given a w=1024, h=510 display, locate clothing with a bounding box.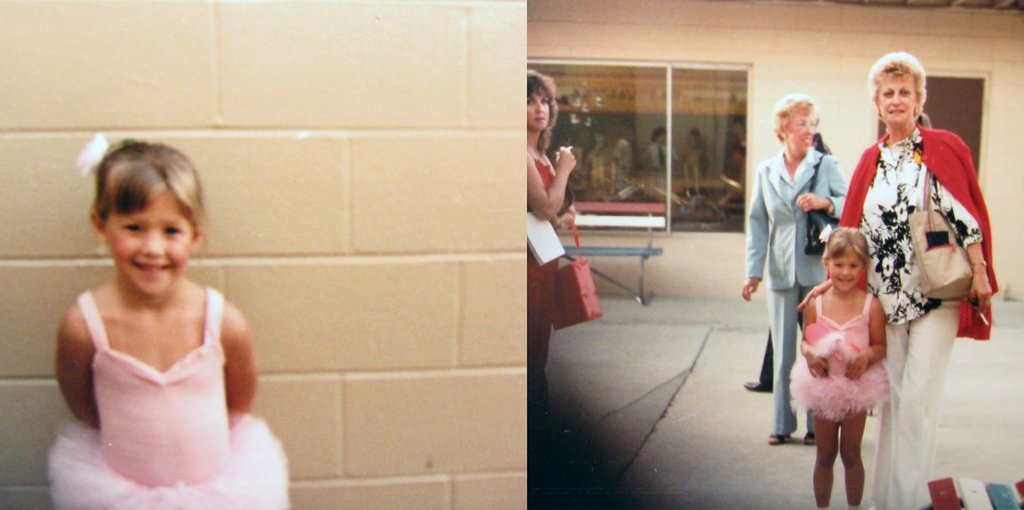
Located: [x1=524, y1=150, x2=562, y2=381].
